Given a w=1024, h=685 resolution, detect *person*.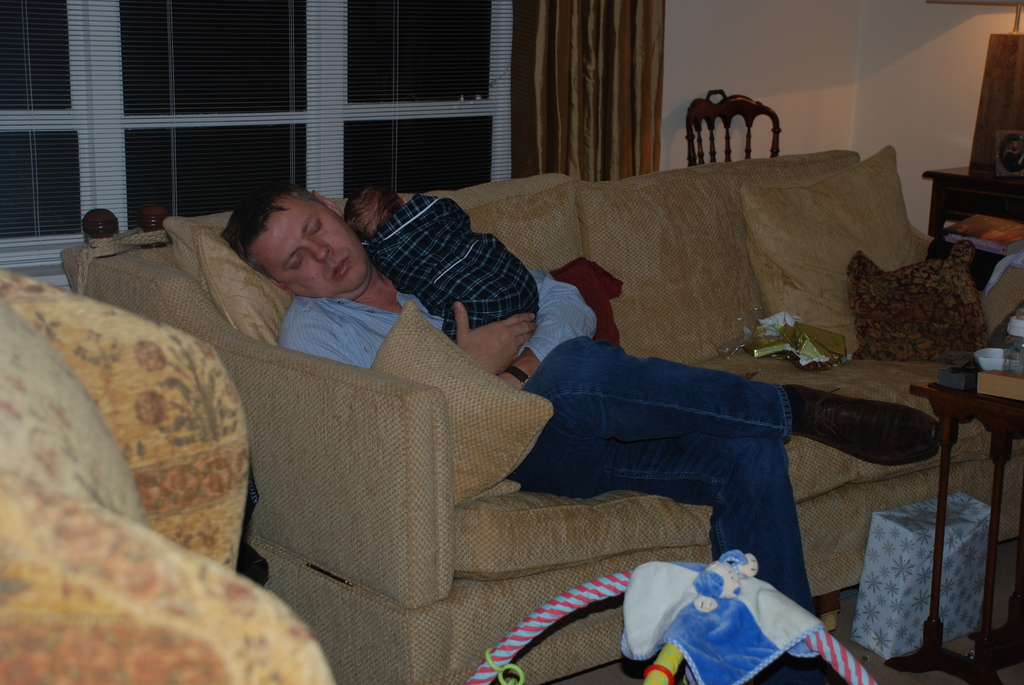
220/176/938/684.
